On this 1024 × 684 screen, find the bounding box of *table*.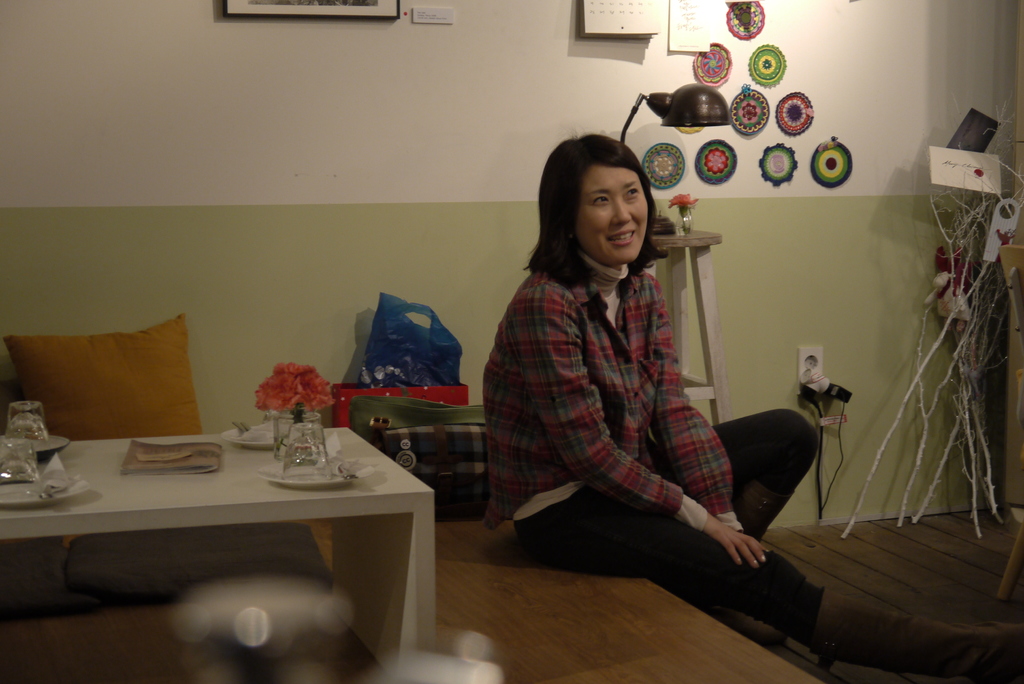
Bounding box: <box>23,421,434,669</box>.
